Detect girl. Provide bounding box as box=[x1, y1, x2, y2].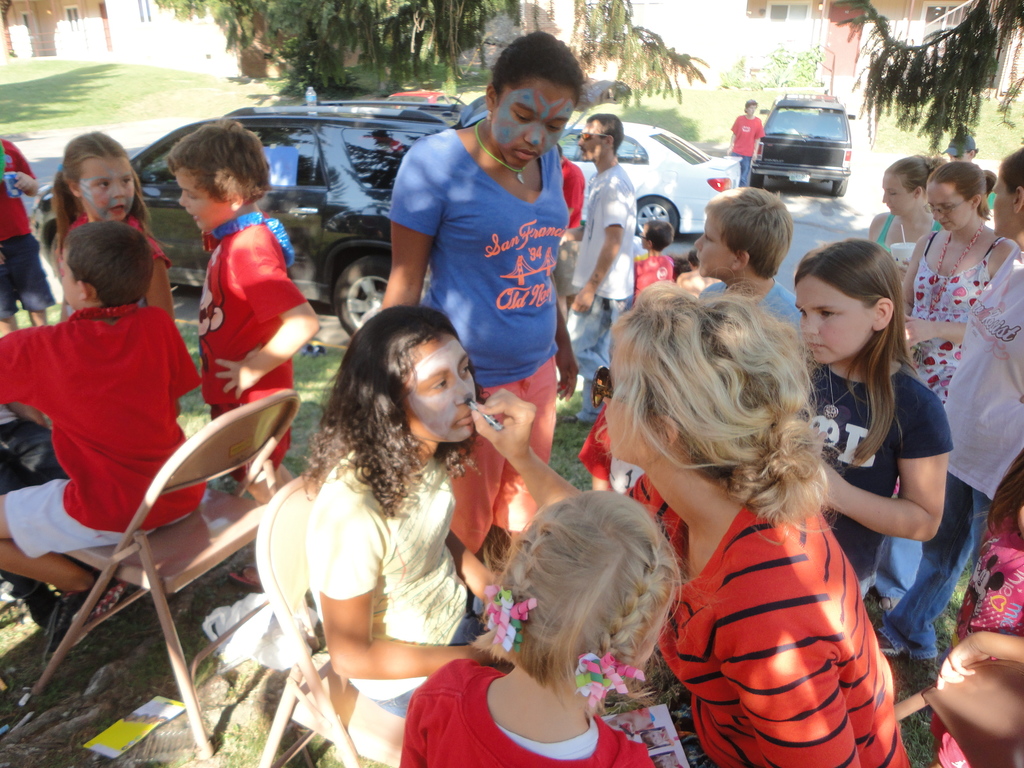
box=[49, 129, 178, 415].
